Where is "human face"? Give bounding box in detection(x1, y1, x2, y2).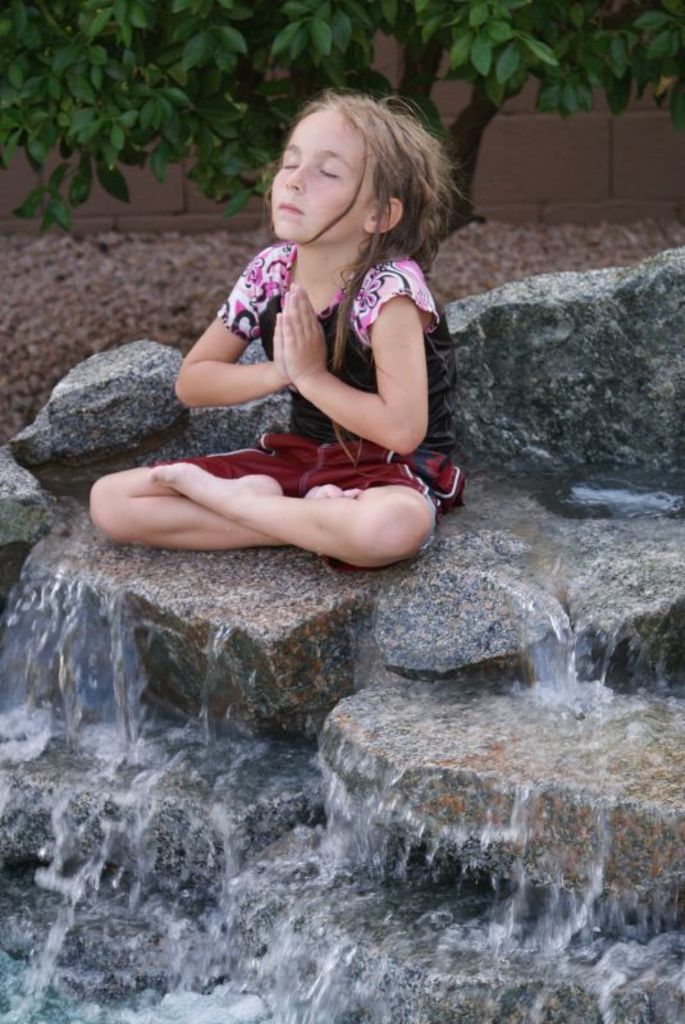
detection(271, 102, 374, 246).
